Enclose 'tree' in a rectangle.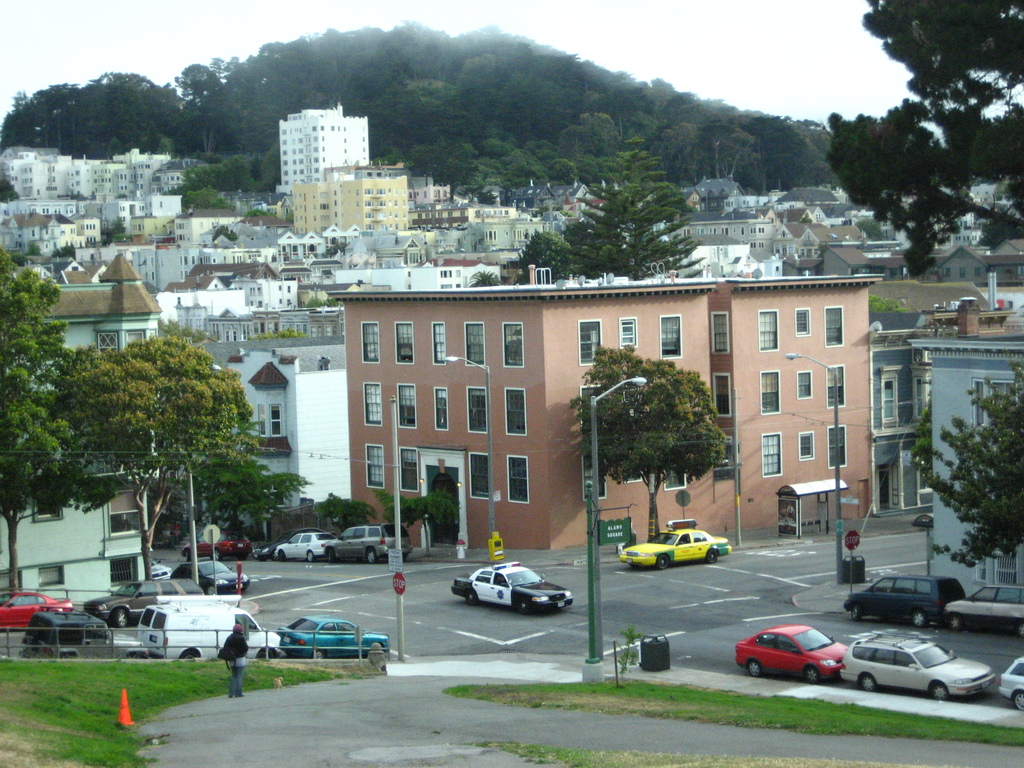
<bbox>376, 487, 460, 563</bbox>.
